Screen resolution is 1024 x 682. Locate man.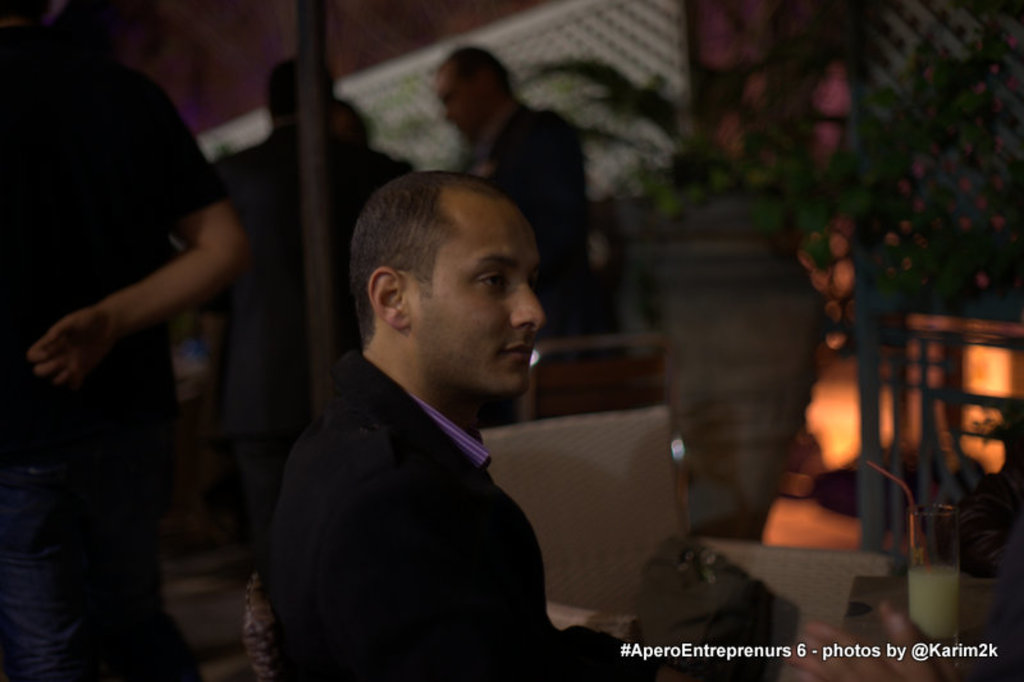
locate(430, 42, 599, 371).
